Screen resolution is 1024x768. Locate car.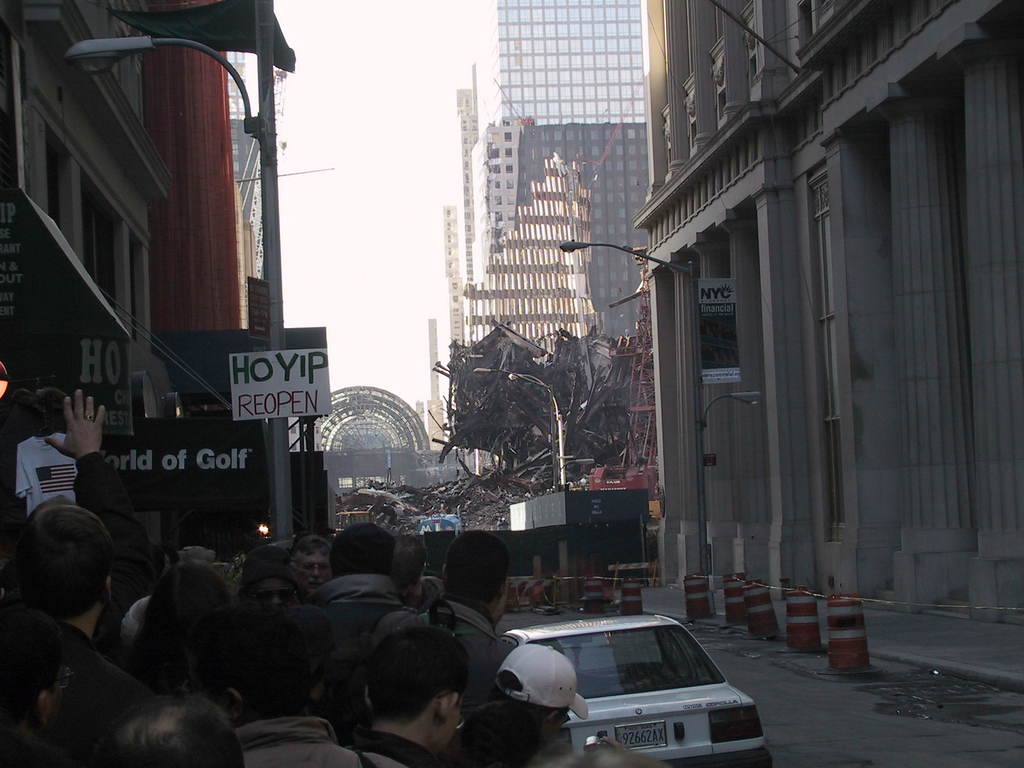
BBox(502, 614, 769, 767).
